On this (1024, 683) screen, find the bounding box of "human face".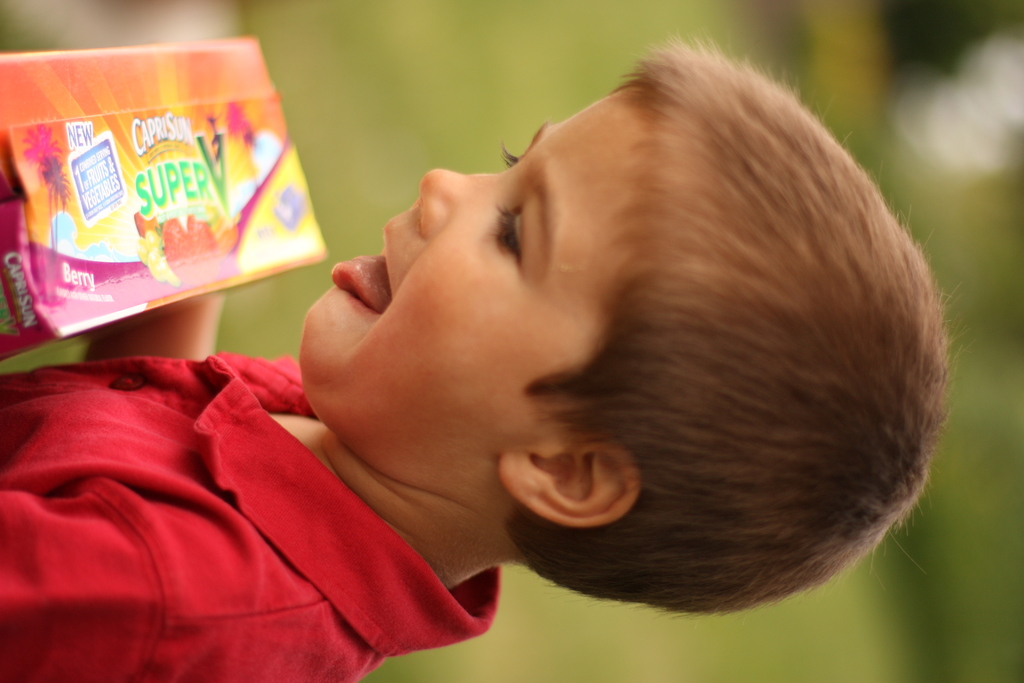
Bounding box: <region>287, 76, 636, 488</region>.
